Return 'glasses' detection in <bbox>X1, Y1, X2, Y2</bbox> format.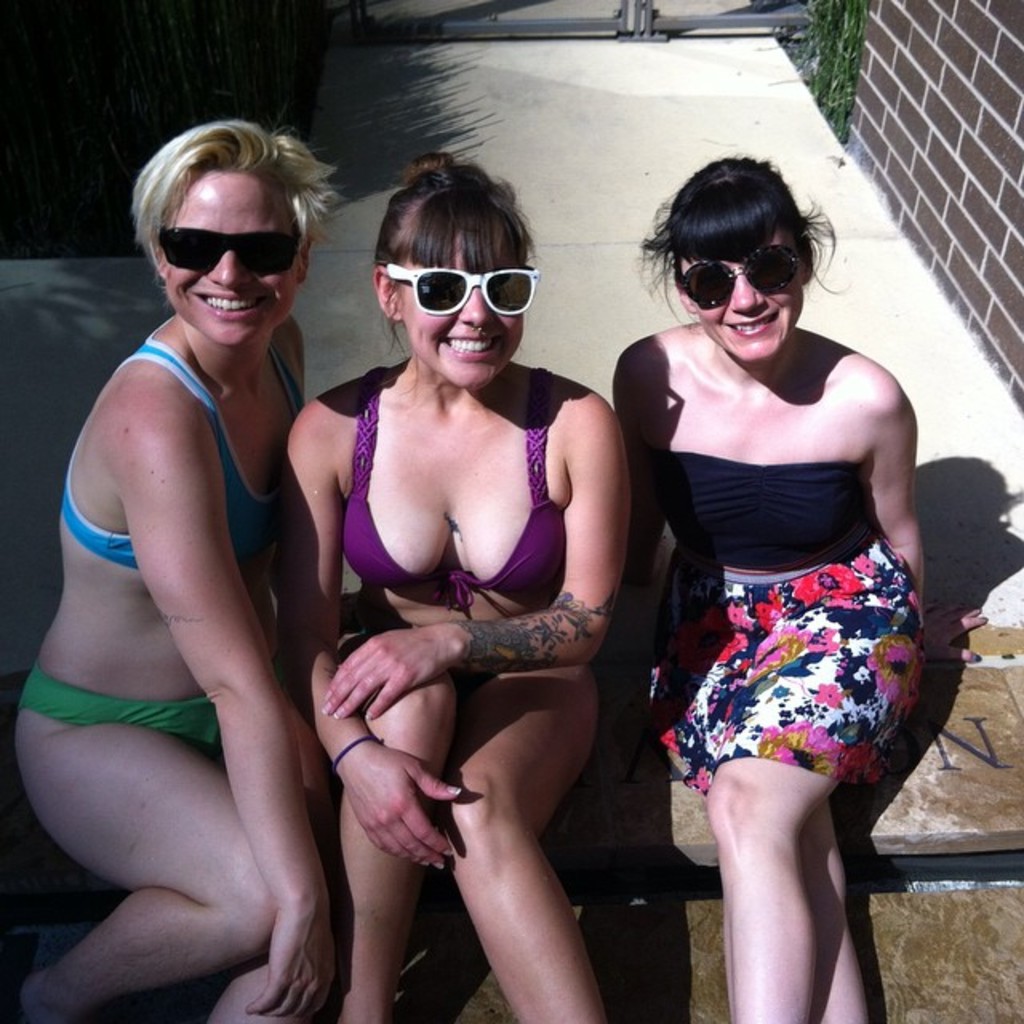
<bbox>669, 238, 822, 307</bbox>.
